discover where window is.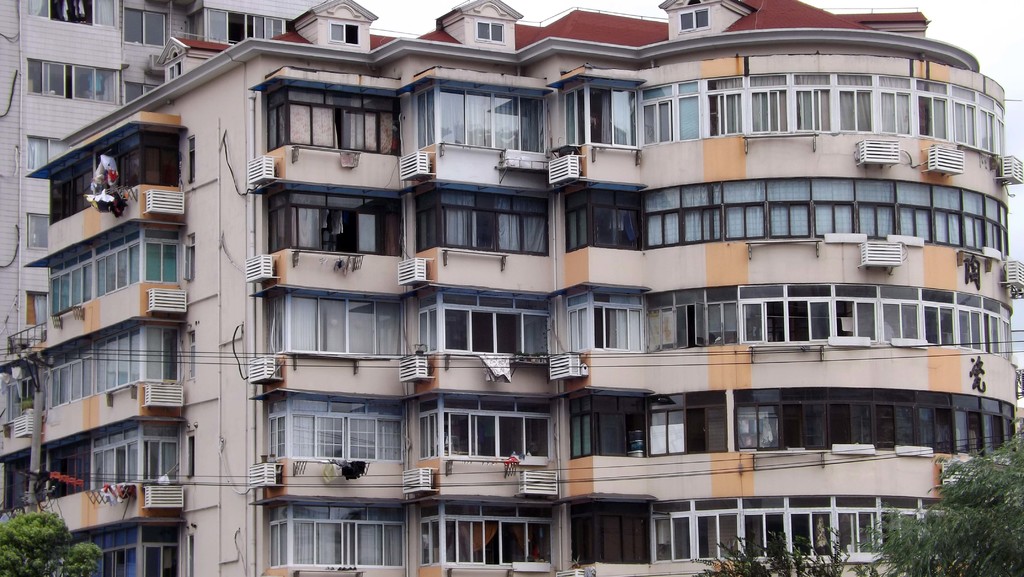
Discovered at (left=628, top=284, right=744, bottom=359).
